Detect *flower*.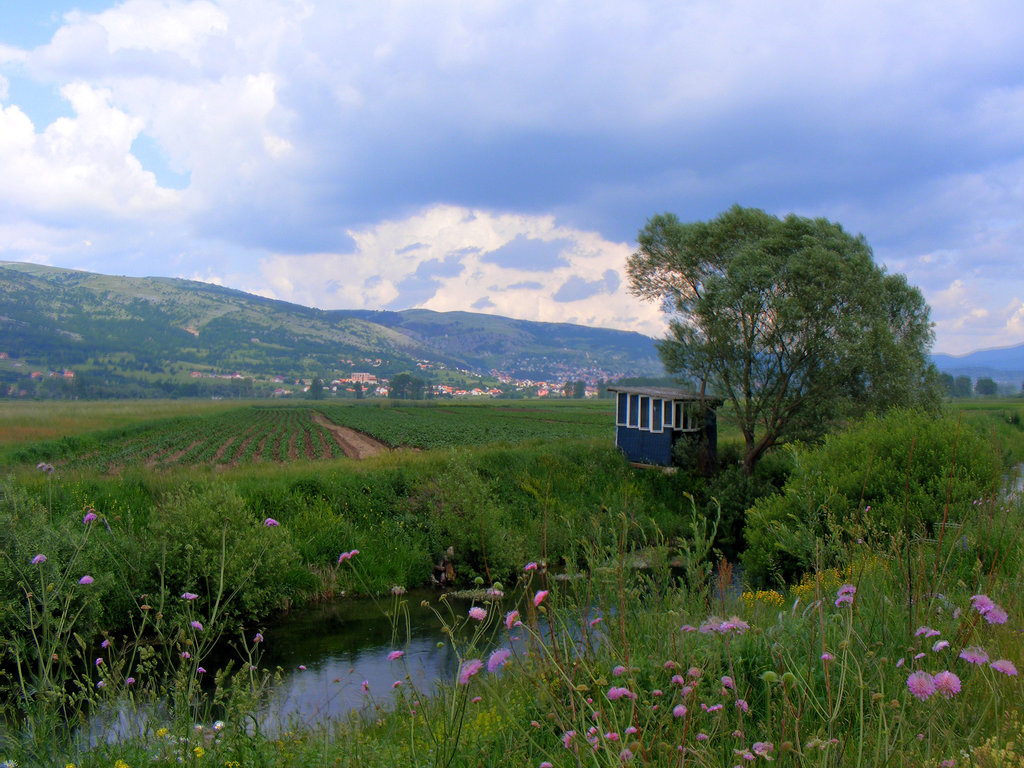
Detected at 719,678,735,691.
